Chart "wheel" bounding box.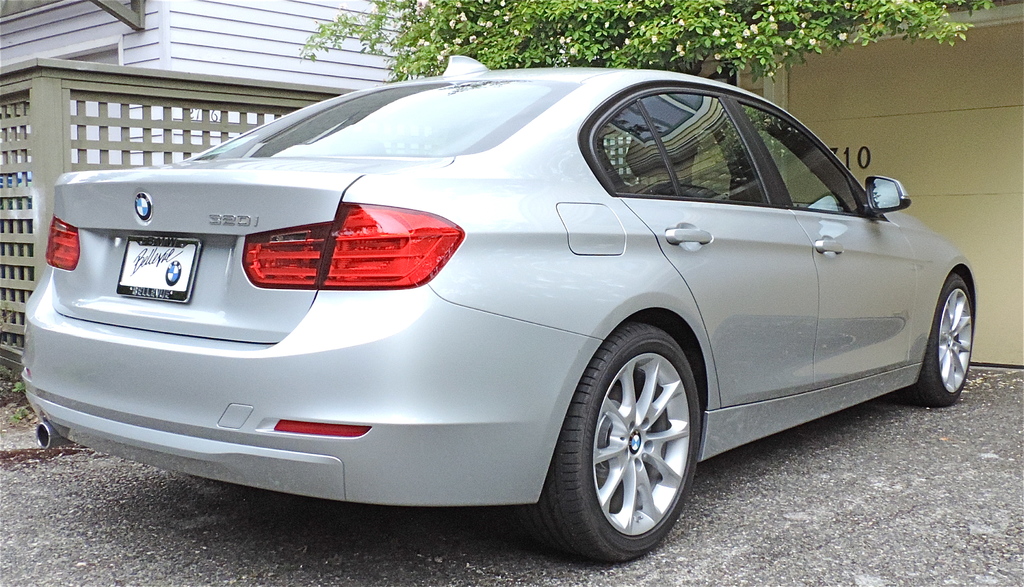
Charted: l=522, t=324, r=699, b=564.
